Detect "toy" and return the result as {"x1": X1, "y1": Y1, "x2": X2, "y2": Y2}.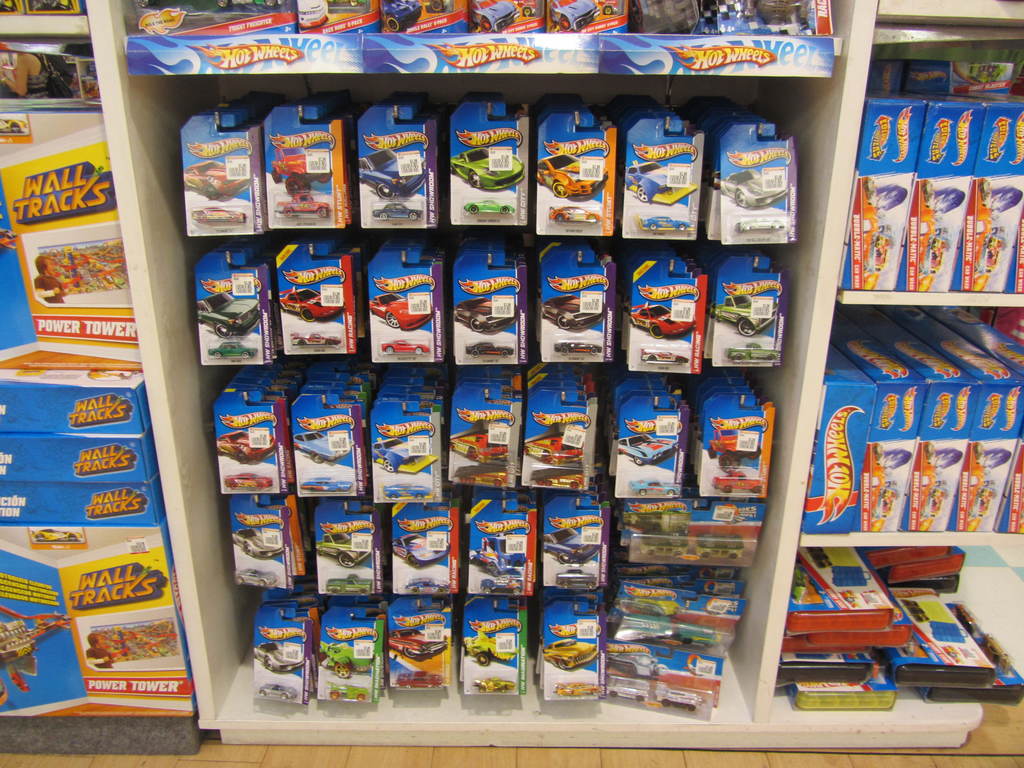
{"x1": 650, "y1": 687, "x2": 700, "y2": 709}.
